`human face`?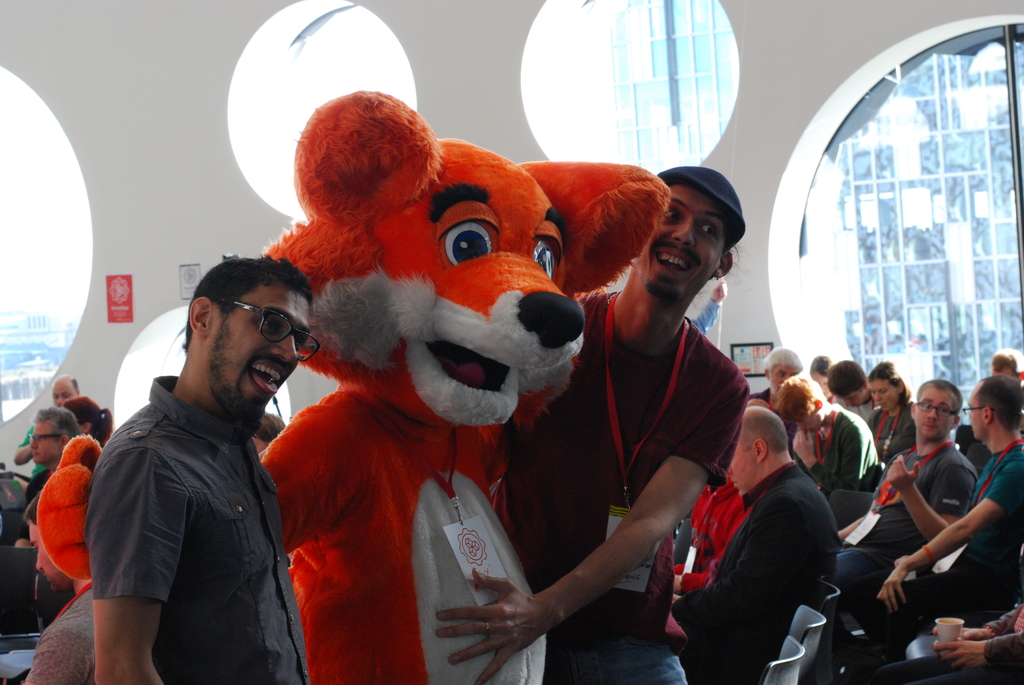
box=[812, 368, 835, 398]
